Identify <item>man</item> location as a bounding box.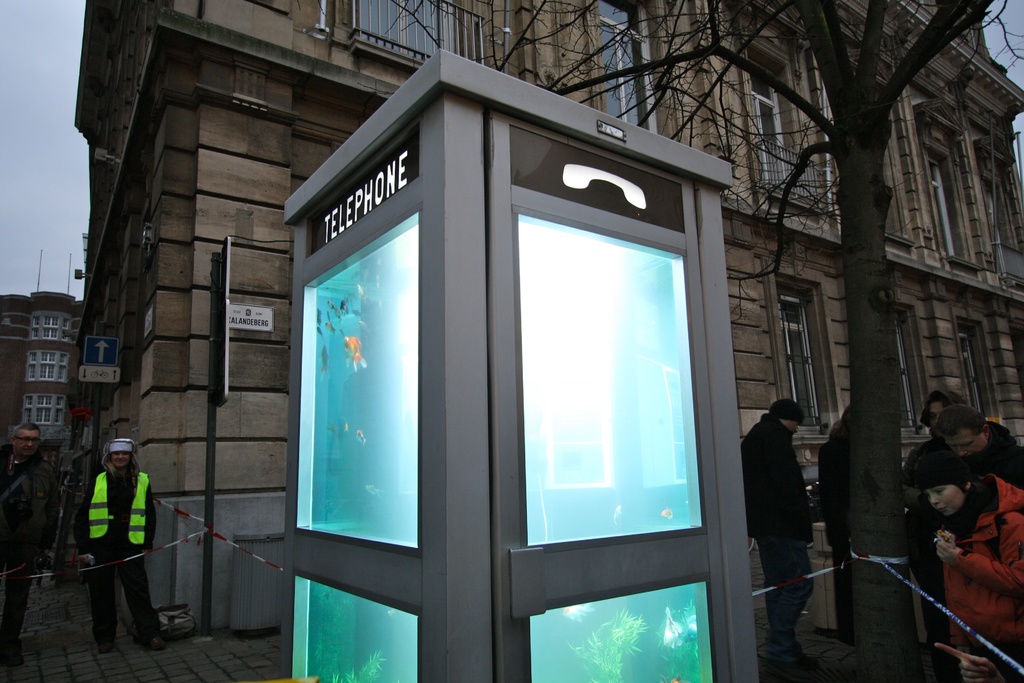
select_region(936, 404, 1023, 492).
